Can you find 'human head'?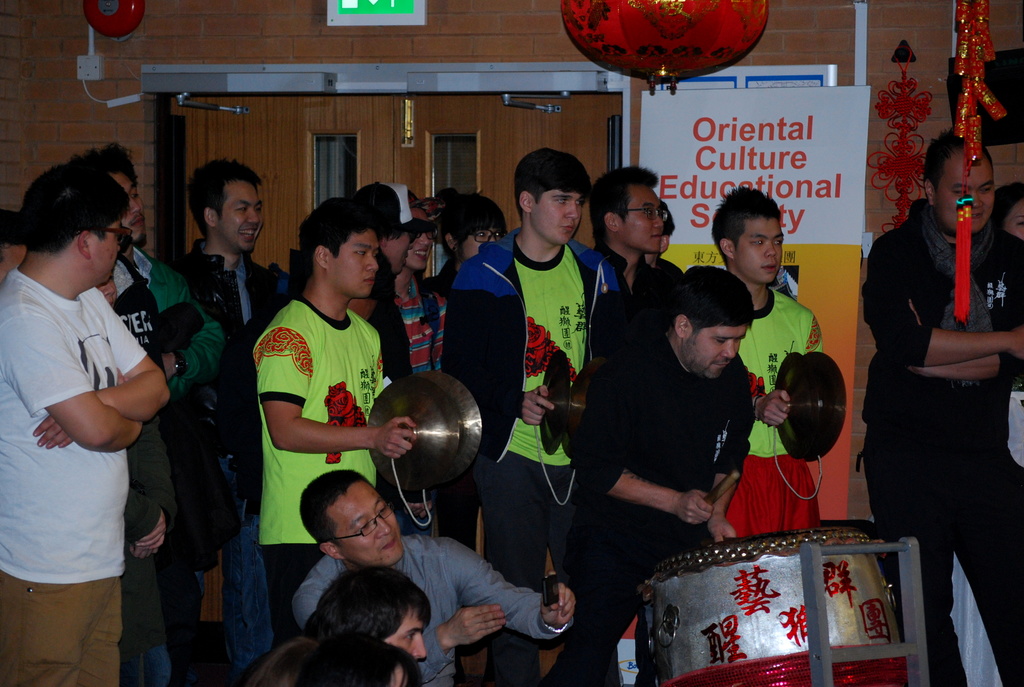
Yes, bounding box: BBox(987, 181, 1023, 241).
